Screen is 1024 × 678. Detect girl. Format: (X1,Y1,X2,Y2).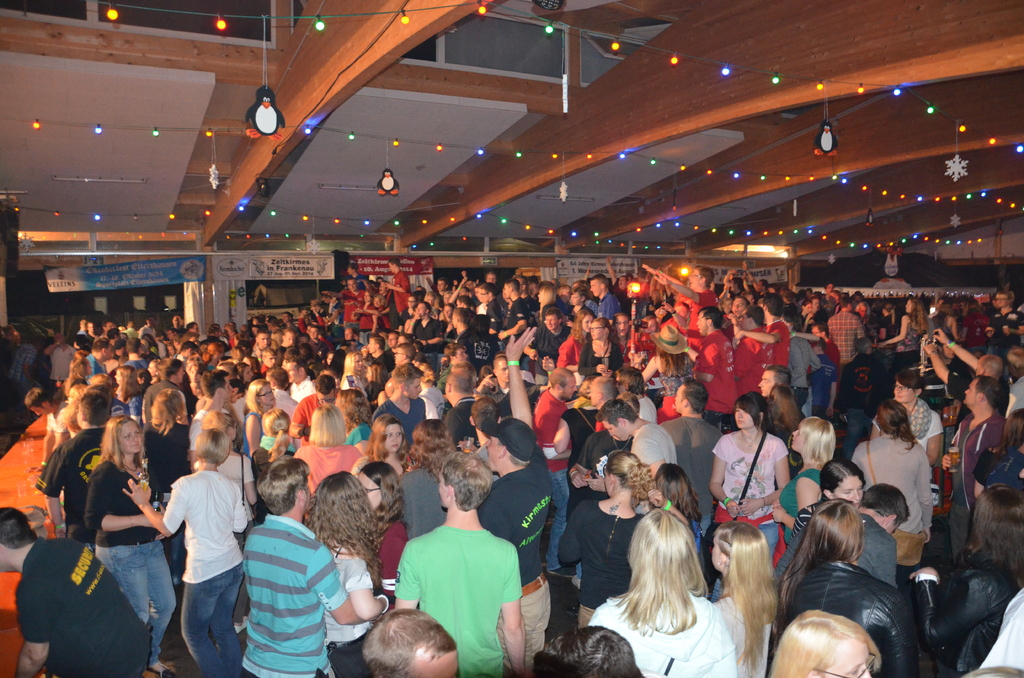
(403,419,454,529).
